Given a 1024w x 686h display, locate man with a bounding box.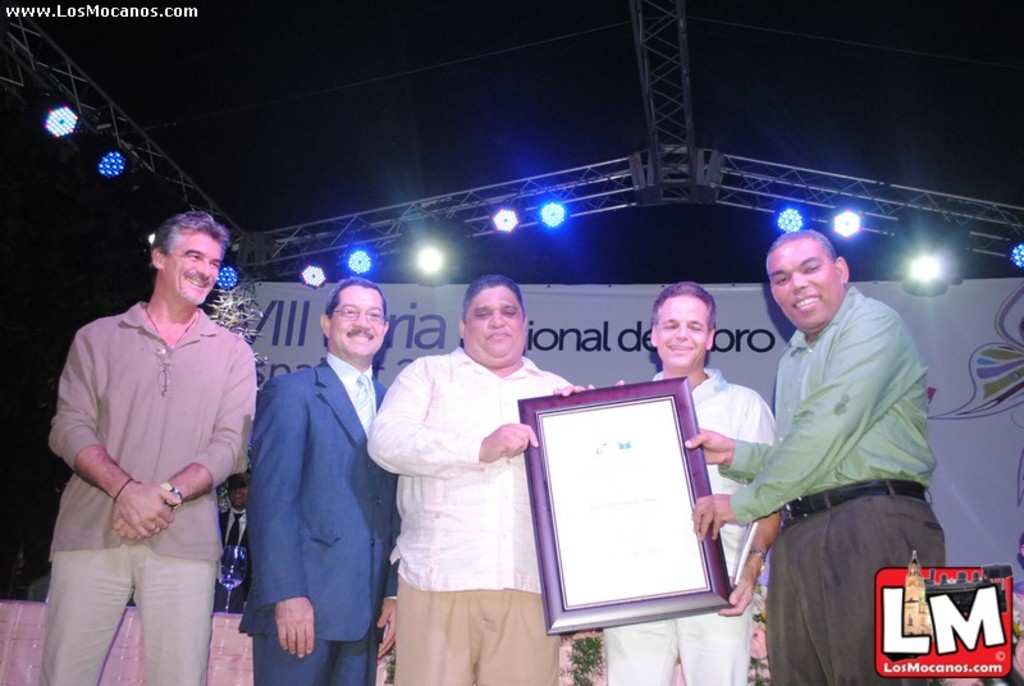
Located: <bbox>602, 282, 774, 685</bbox>.
